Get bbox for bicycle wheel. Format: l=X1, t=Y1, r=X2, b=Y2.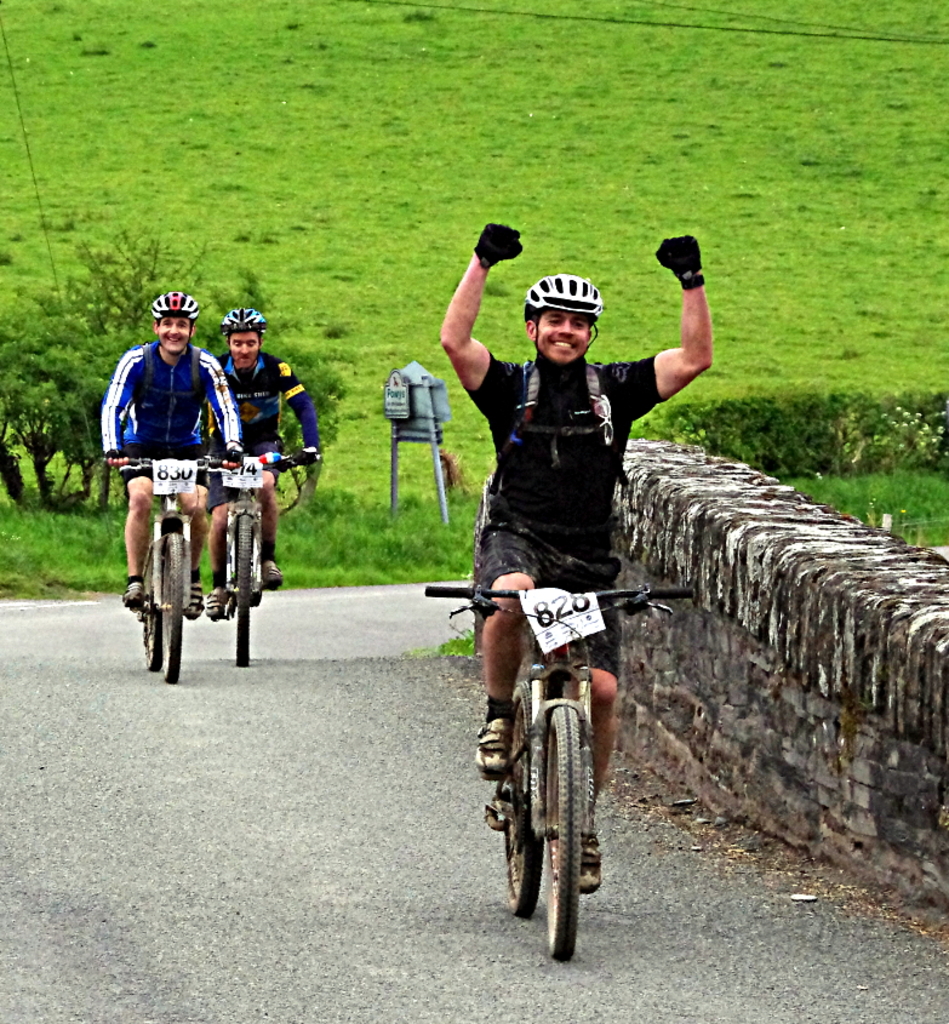
l=493, t=669, r=570, b=927.
